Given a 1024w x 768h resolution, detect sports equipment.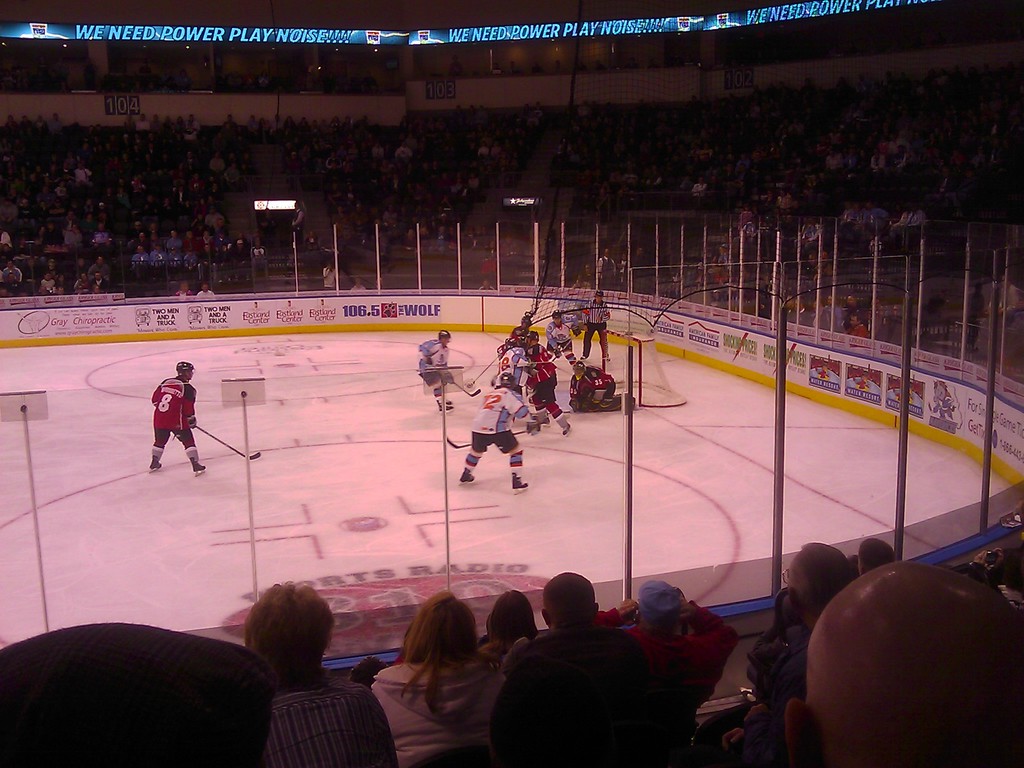
451, 379, 481, 399.
